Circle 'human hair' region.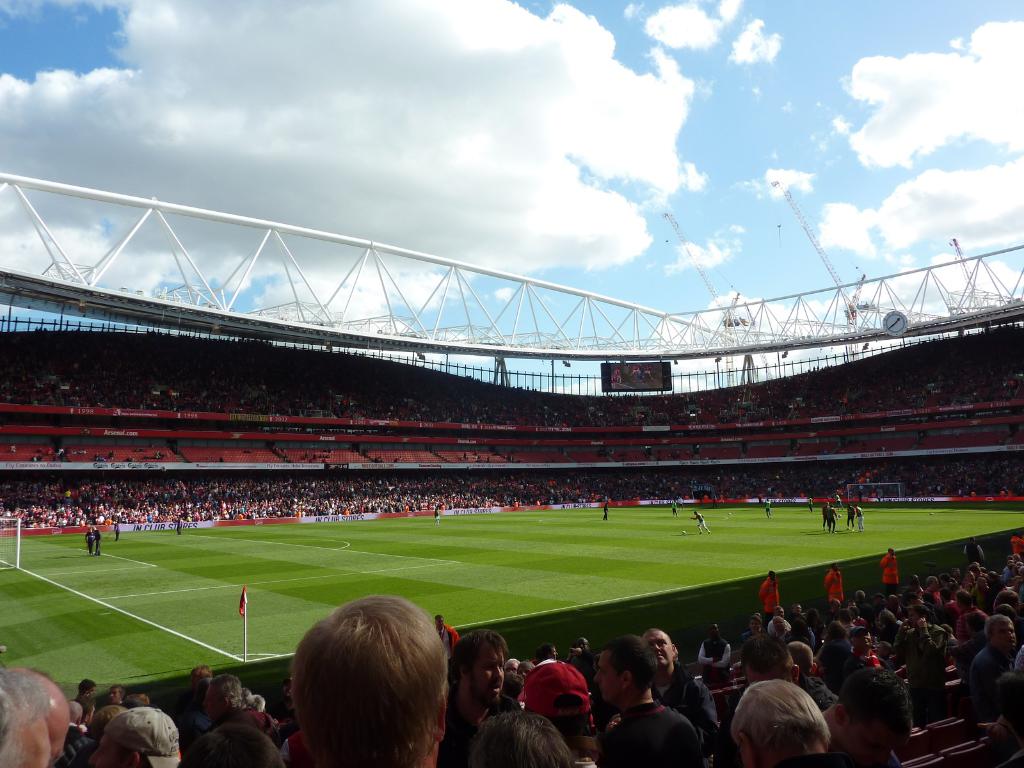
Region: bbox=[296, 600, 453, 767].
